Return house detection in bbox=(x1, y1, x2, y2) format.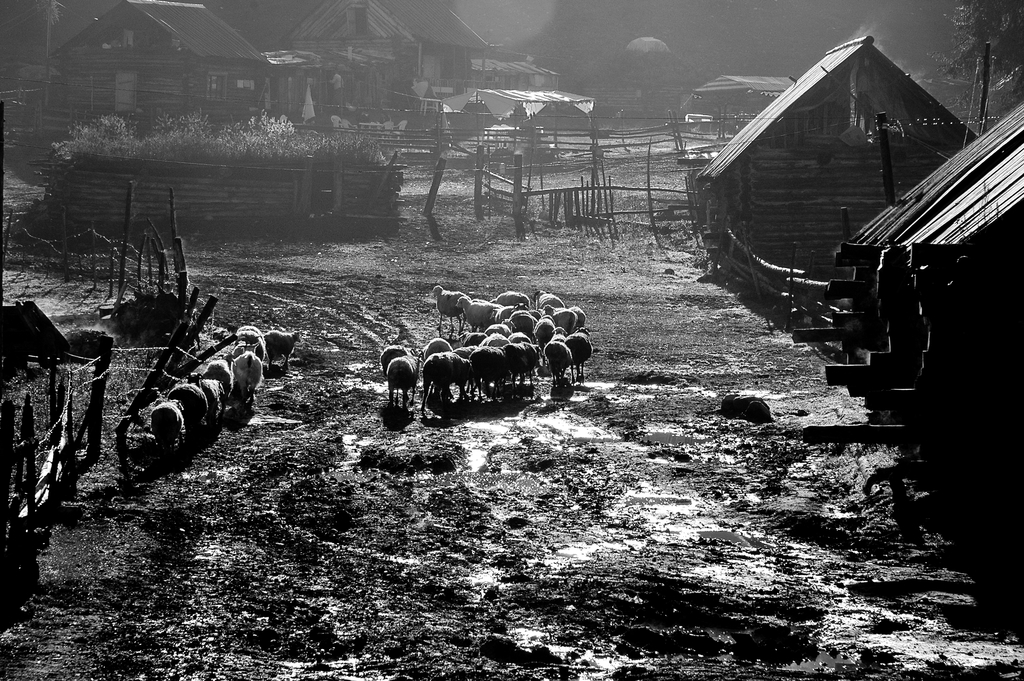
bbox=(687, 51, 996, 284).
